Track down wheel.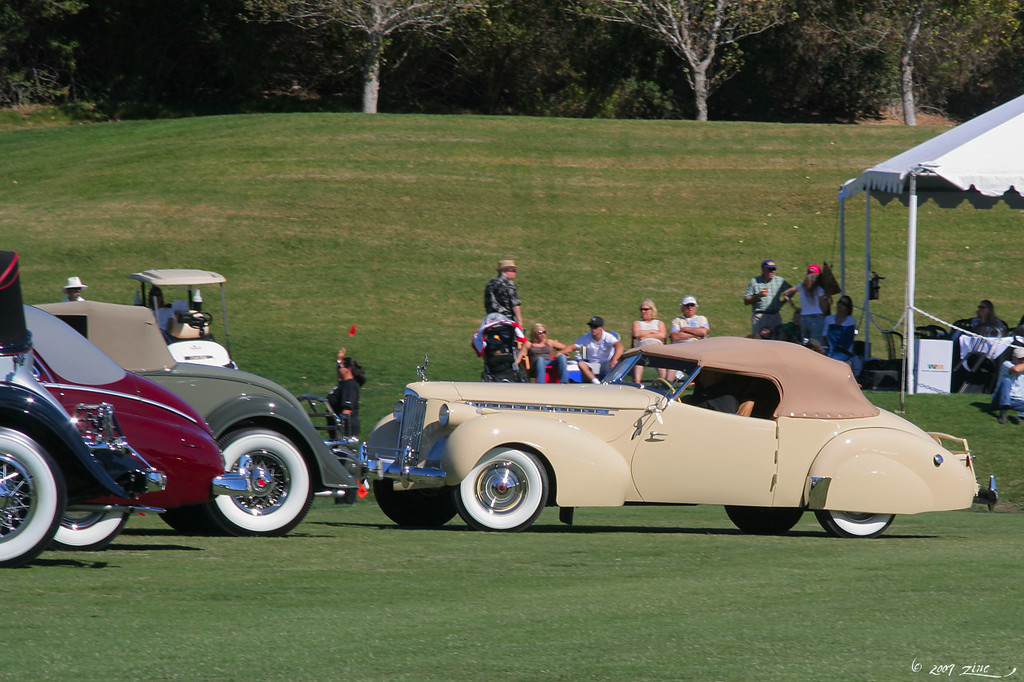
Tracked to box=[161, 511, 207, 533].
